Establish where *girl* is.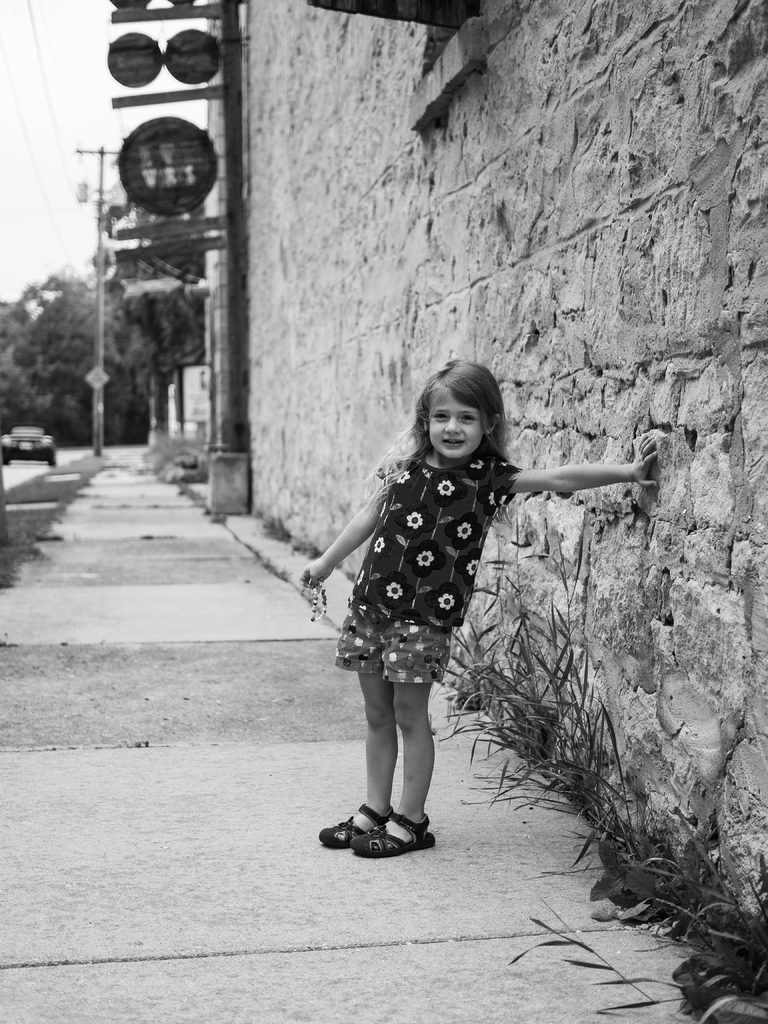
Established at box(298, 357, 660, 858).
